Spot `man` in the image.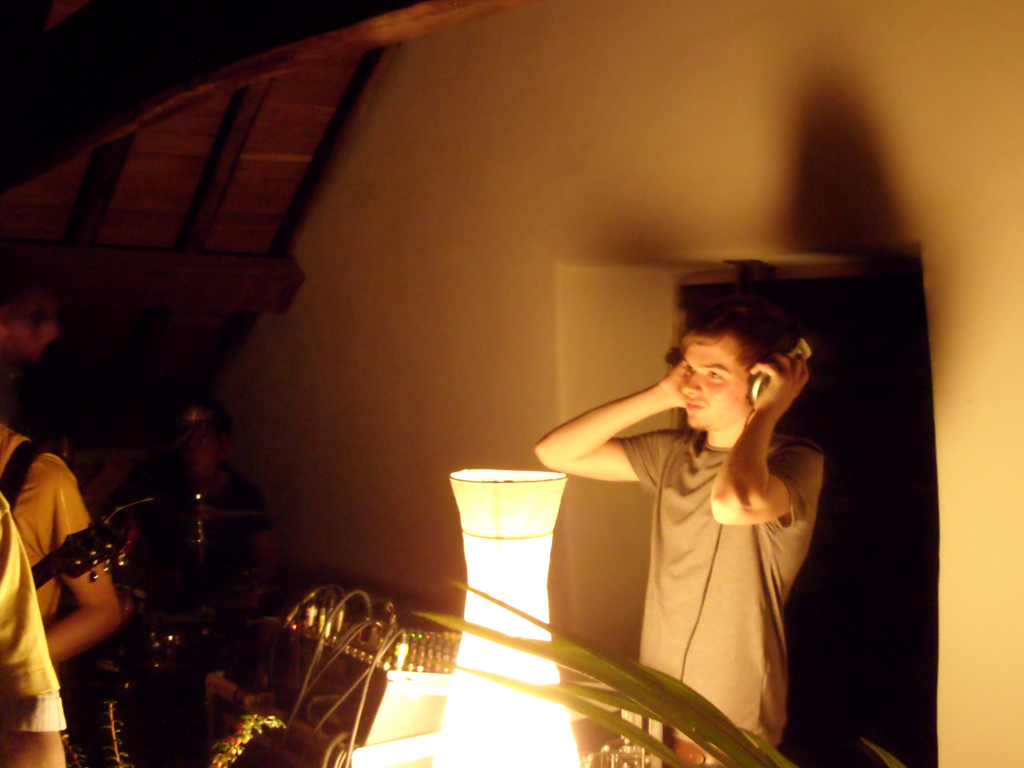
`man` found at {"left": 0, "top": 424, "right": 125, "bottom": 663}.
